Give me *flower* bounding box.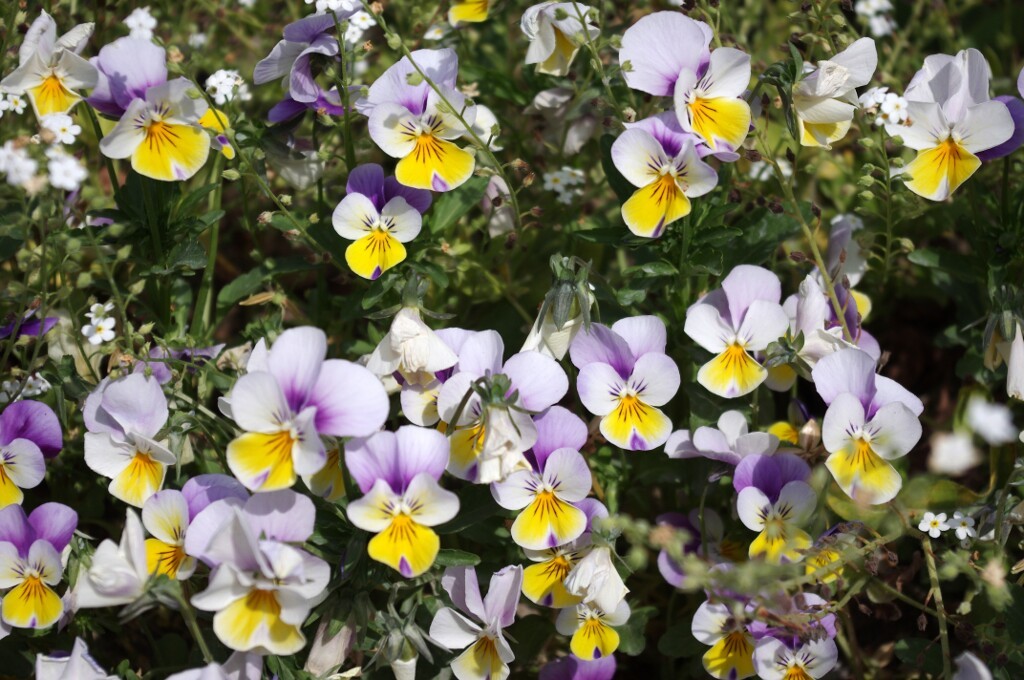
detection(347, 488, 457, 588).
